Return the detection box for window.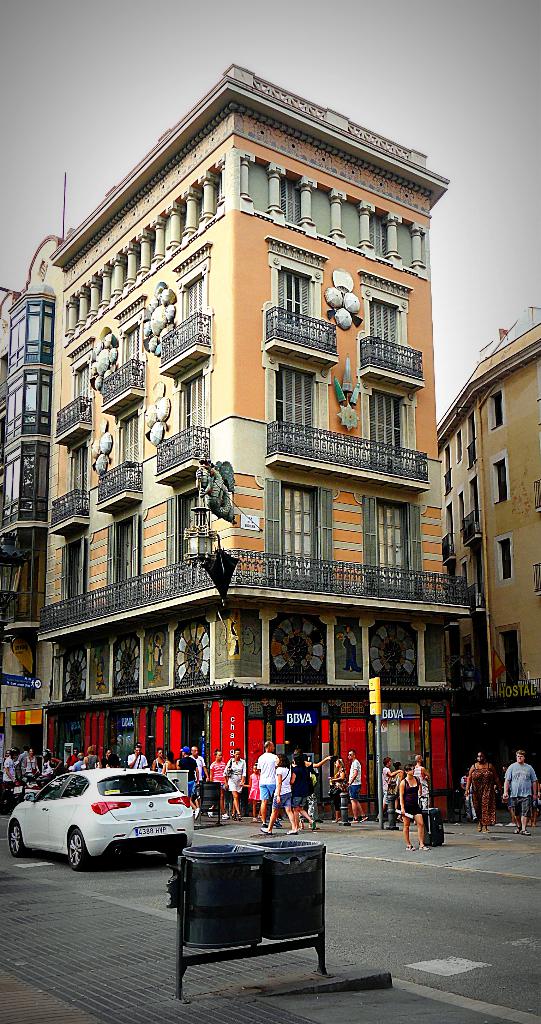
pyautogui.locateOnScreen(166, 239, 217, 378).
